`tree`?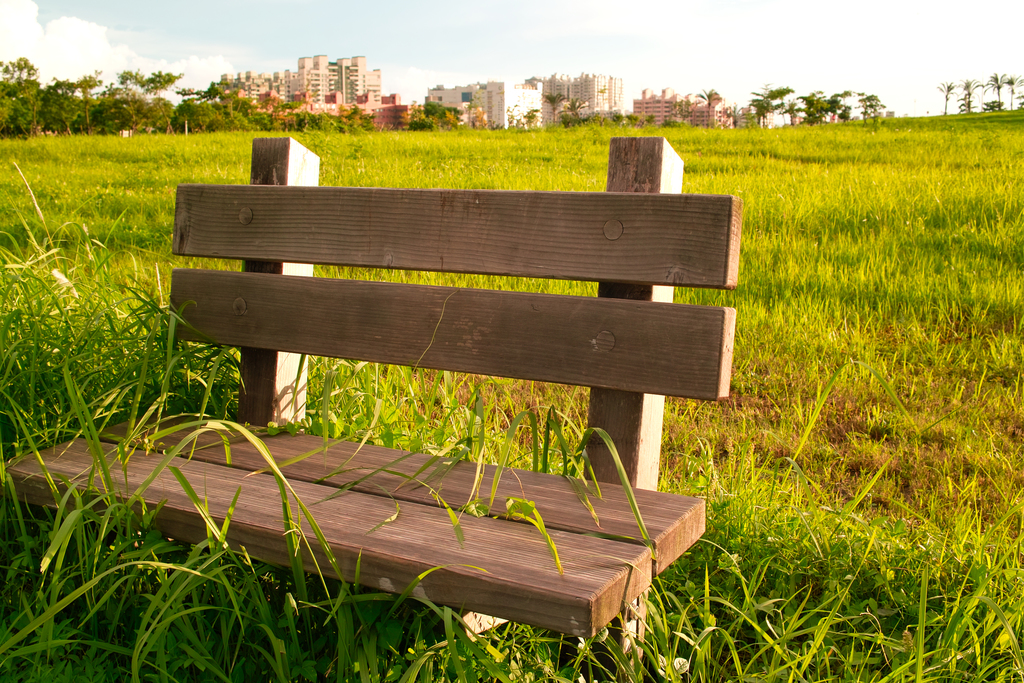
0 68 42 131
